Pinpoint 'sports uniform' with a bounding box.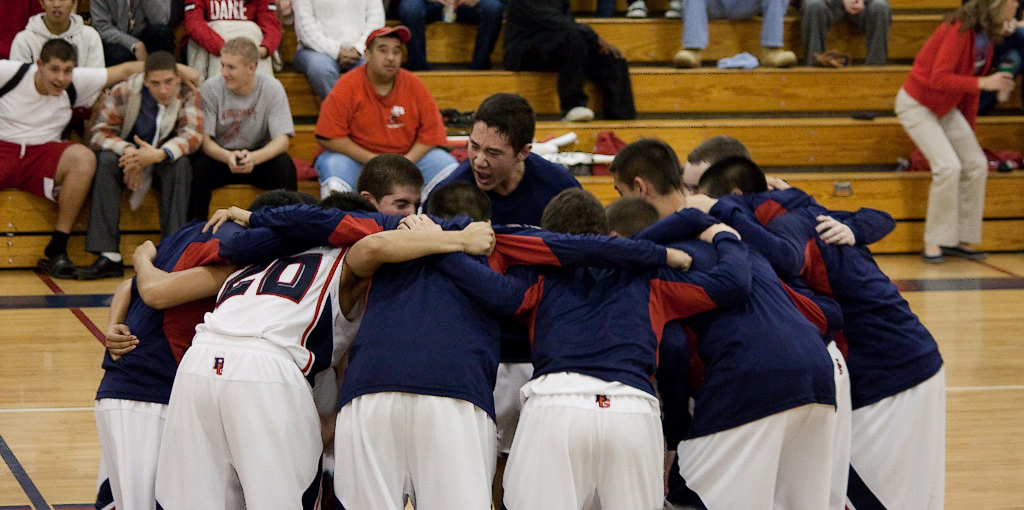
x1=98 y1=216 x2=259 y2=509.
